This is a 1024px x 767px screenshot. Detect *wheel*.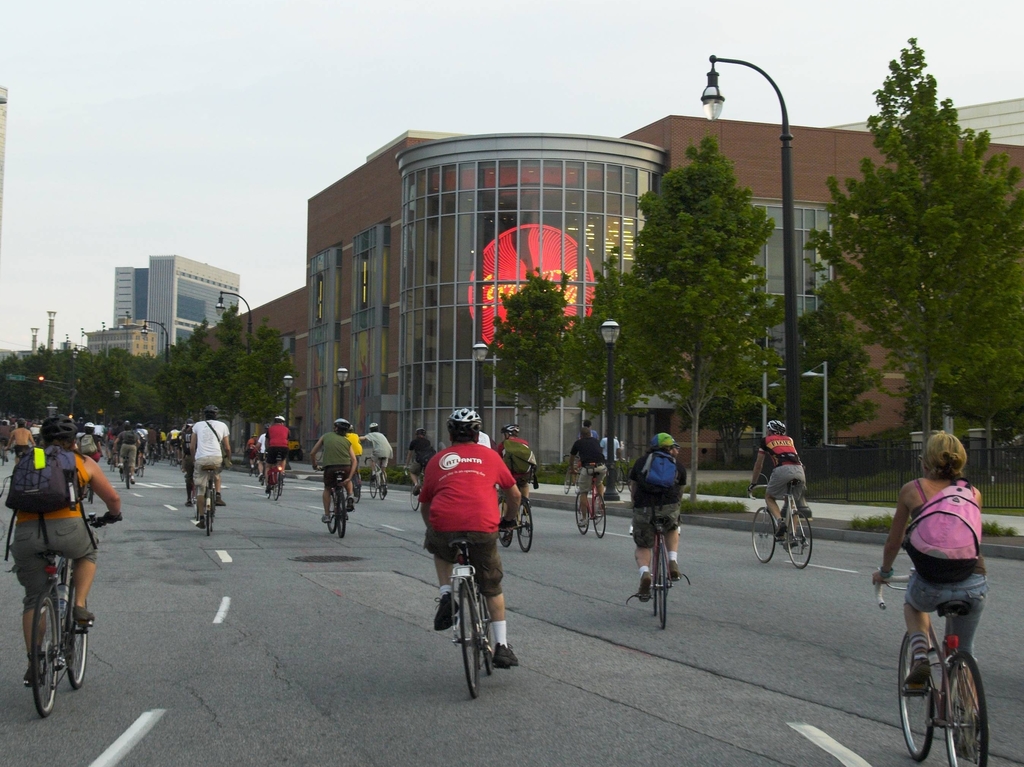
x1=205, y1=511, x2=212, y2=536.
